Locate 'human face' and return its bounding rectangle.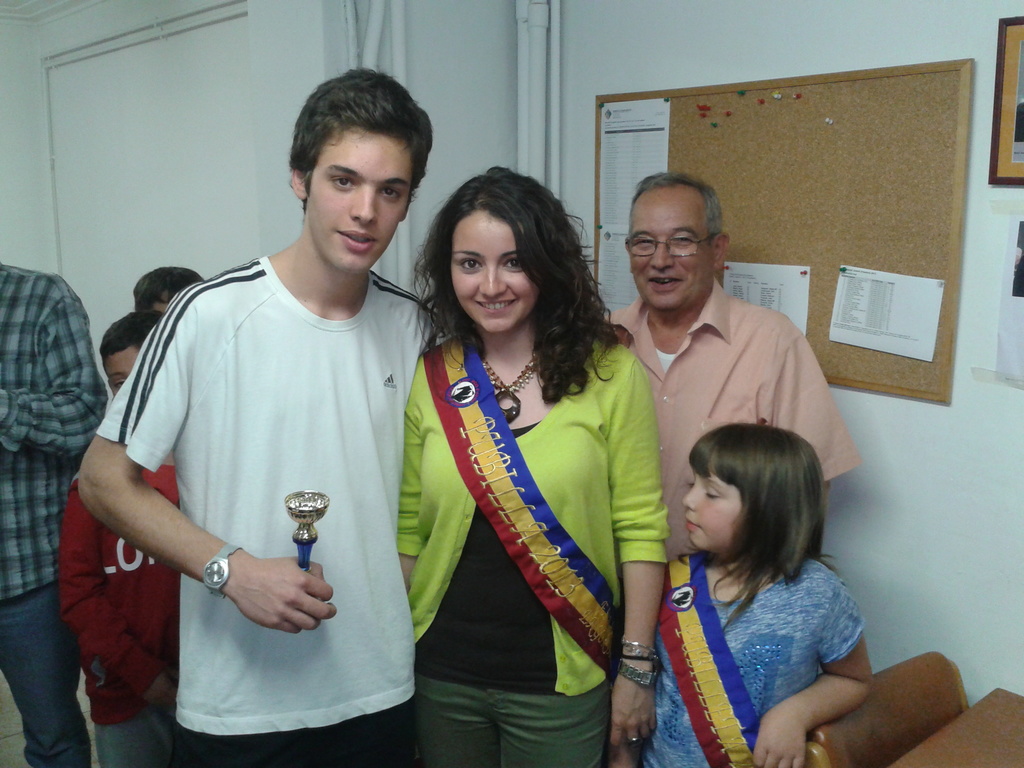
bbox=(104, 348, 138, 394).
